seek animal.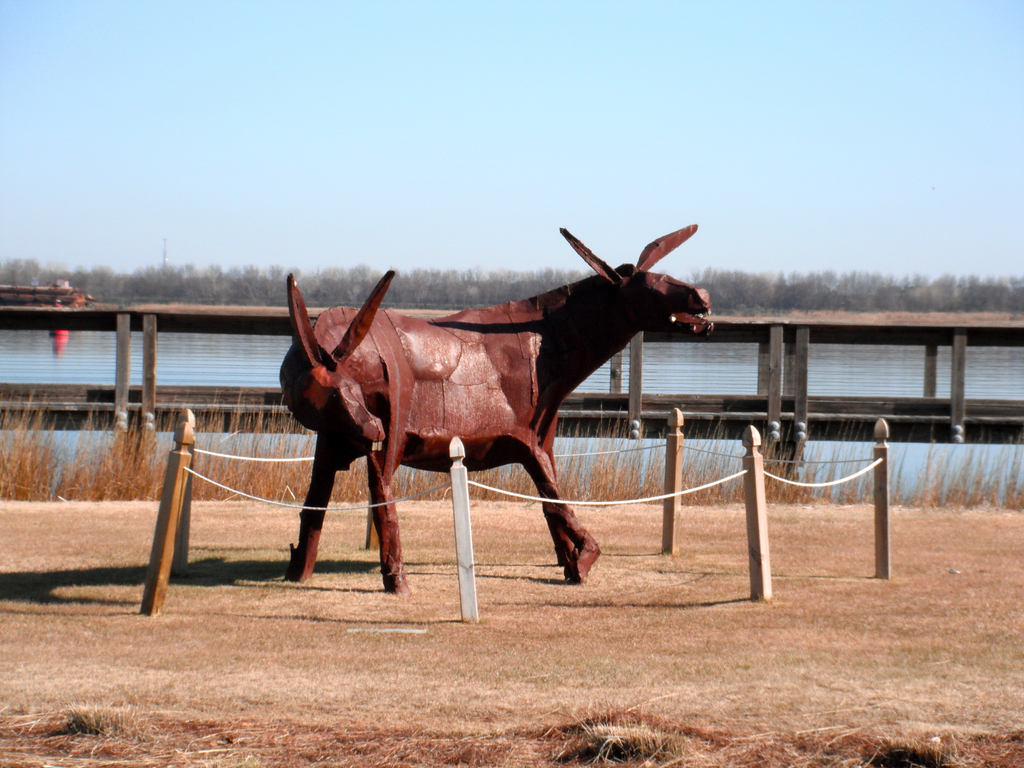
273:220:719:600.
